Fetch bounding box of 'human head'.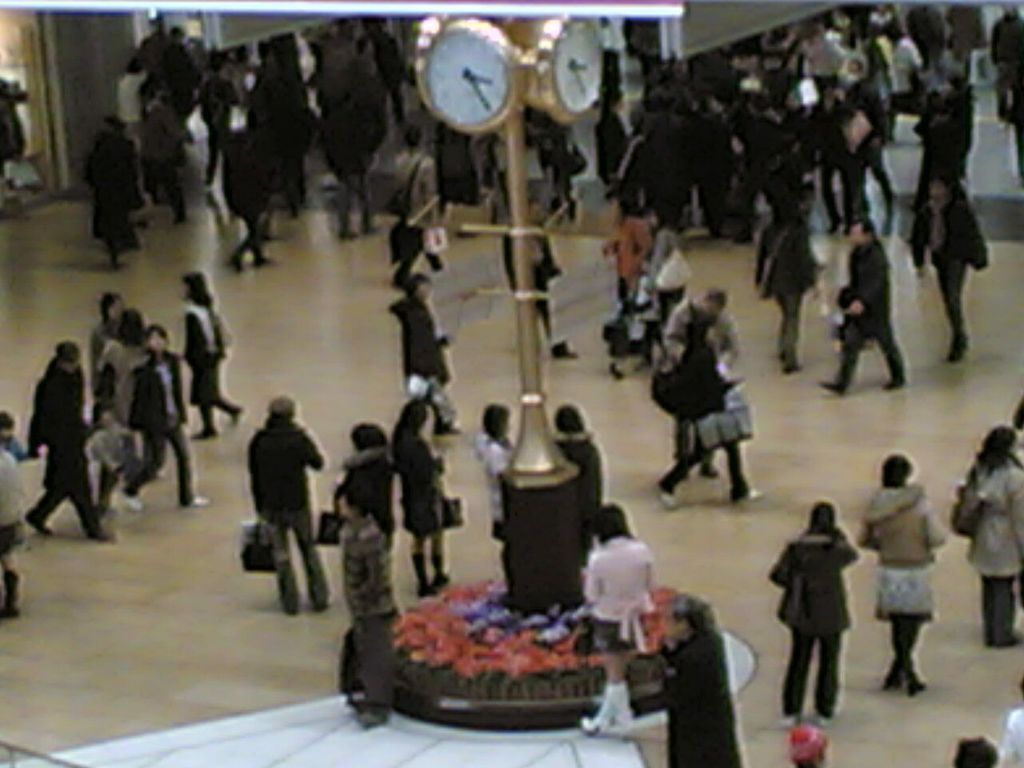
Bbox: 953/736/1002/767.
